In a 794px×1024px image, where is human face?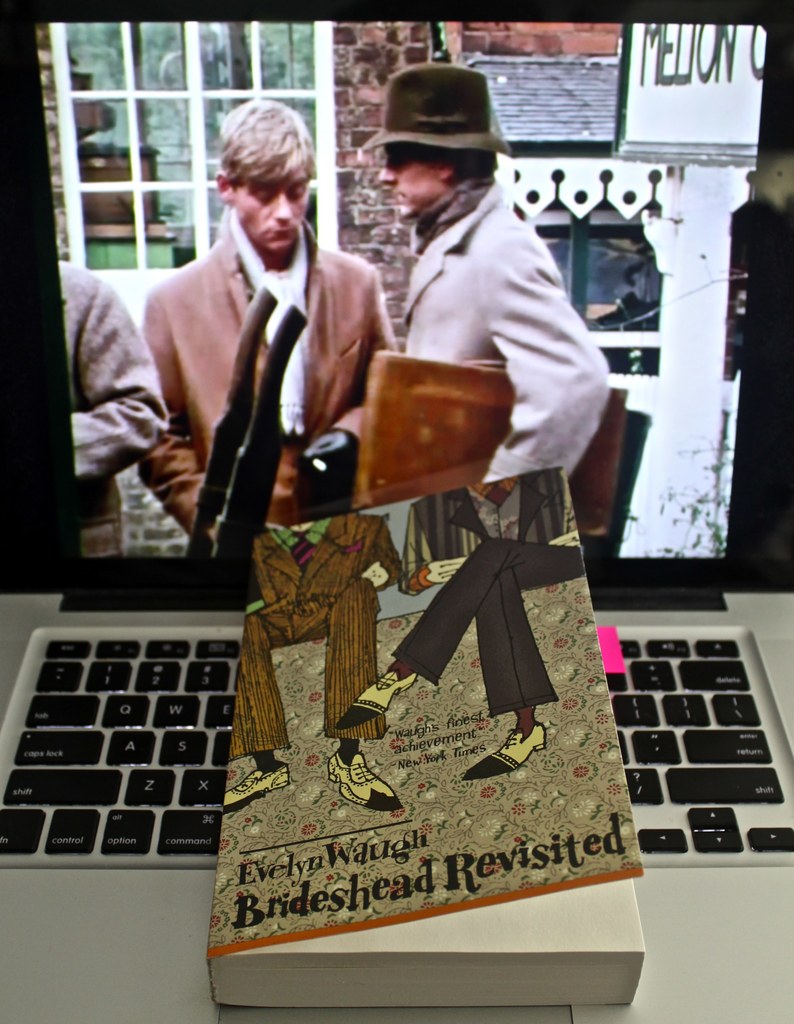
rect(234, 161, 309, 249).
